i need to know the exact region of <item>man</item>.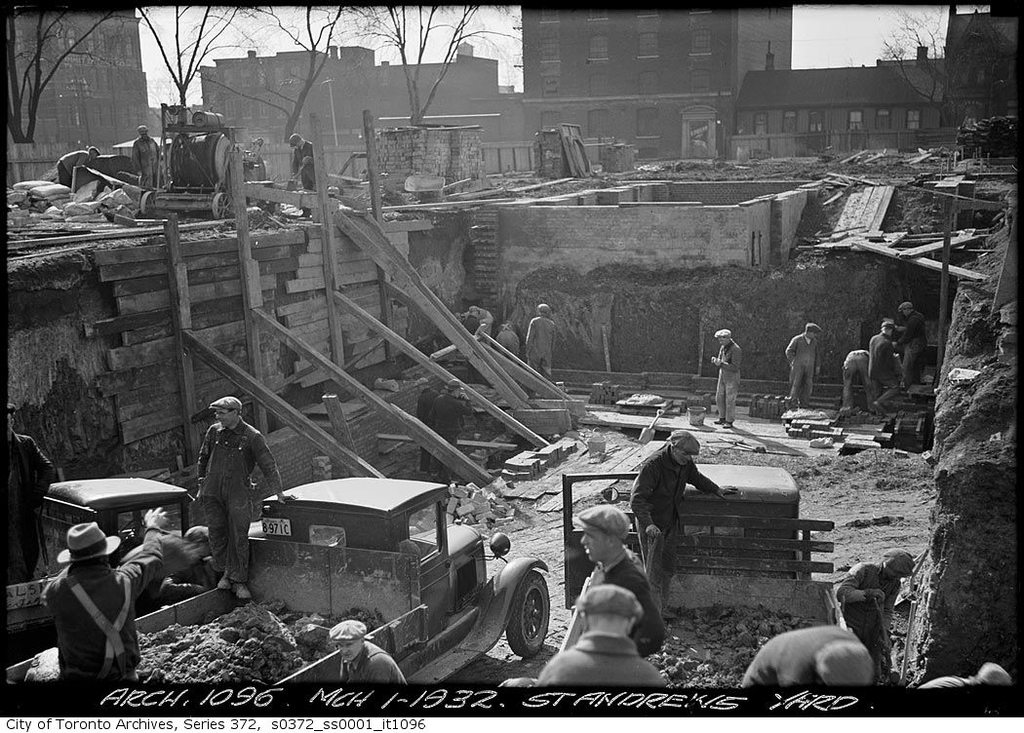
Region: 42, 516, 167, 680.
